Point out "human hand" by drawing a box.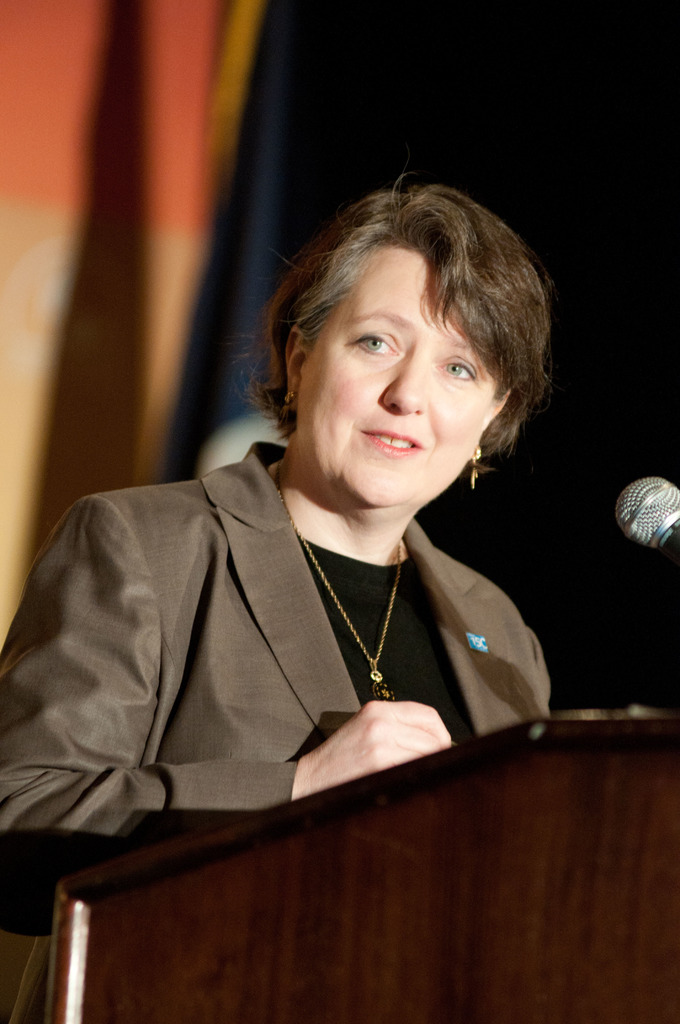
bbox=(286, 690, 450, 793).
